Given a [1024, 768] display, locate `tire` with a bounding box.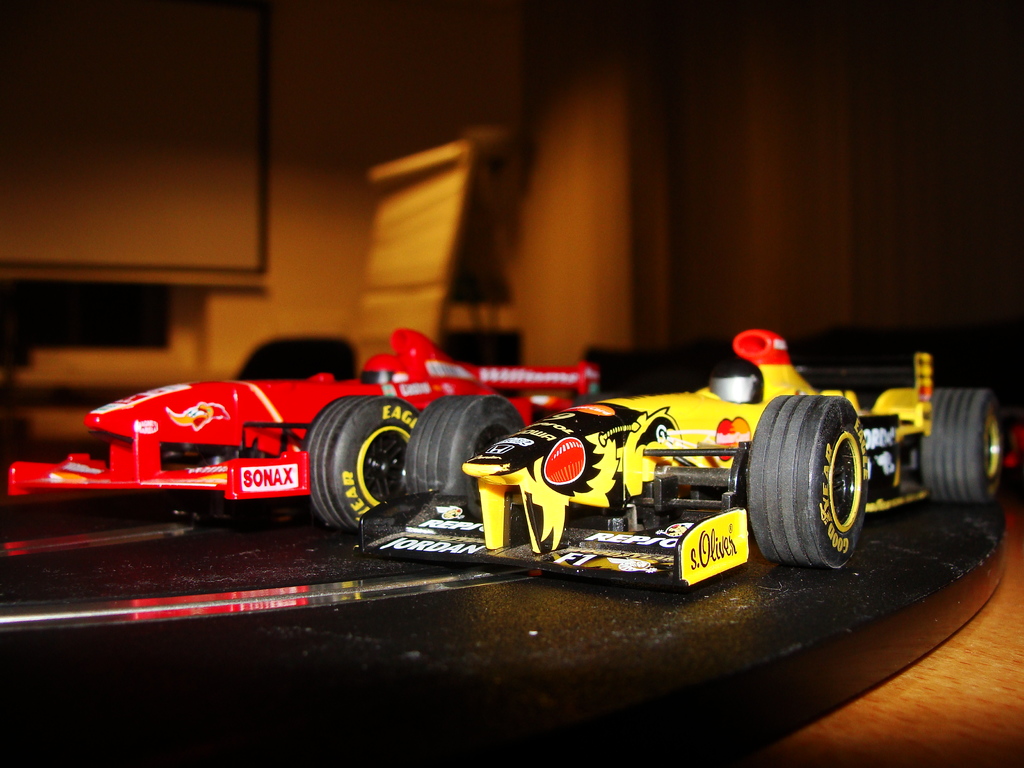
Located: 753,394,884,586.
